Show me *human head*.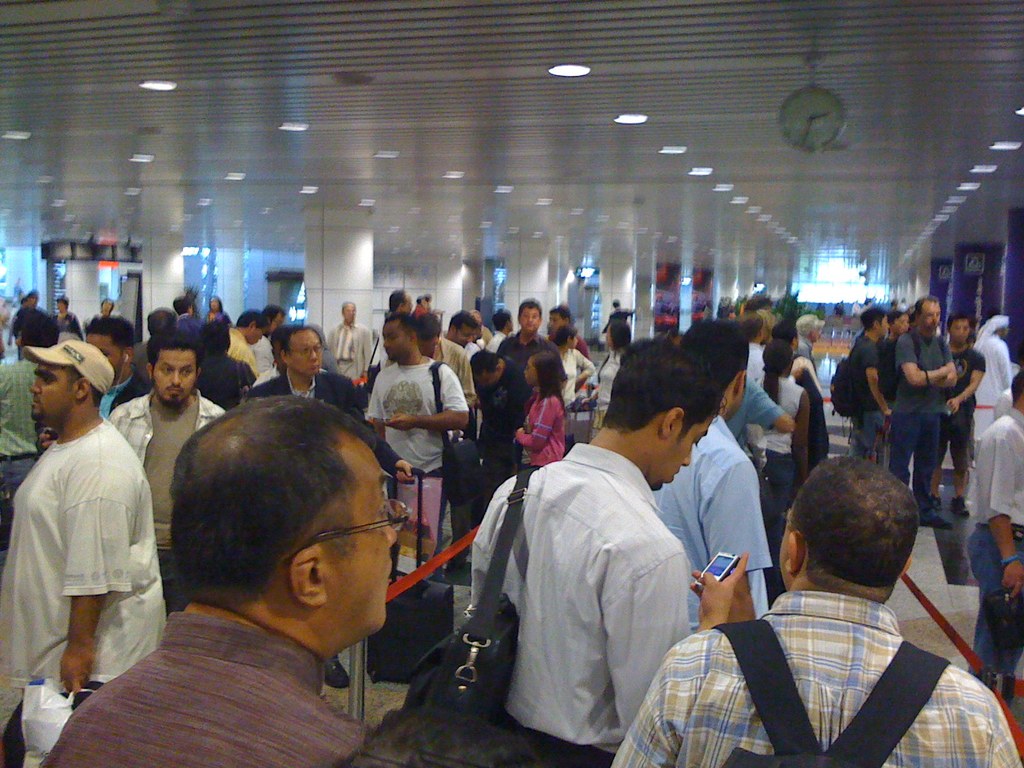
*human head* is here: bbox=(55, 294, 71, 316).
